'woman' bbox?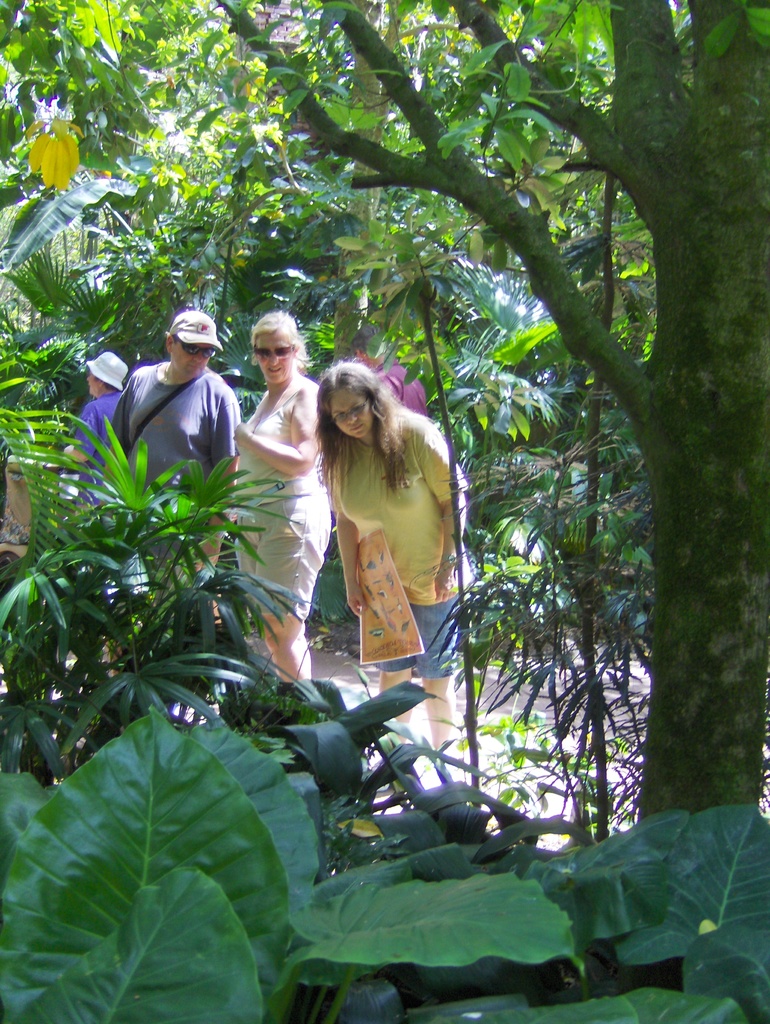
(279,345,477,744)
